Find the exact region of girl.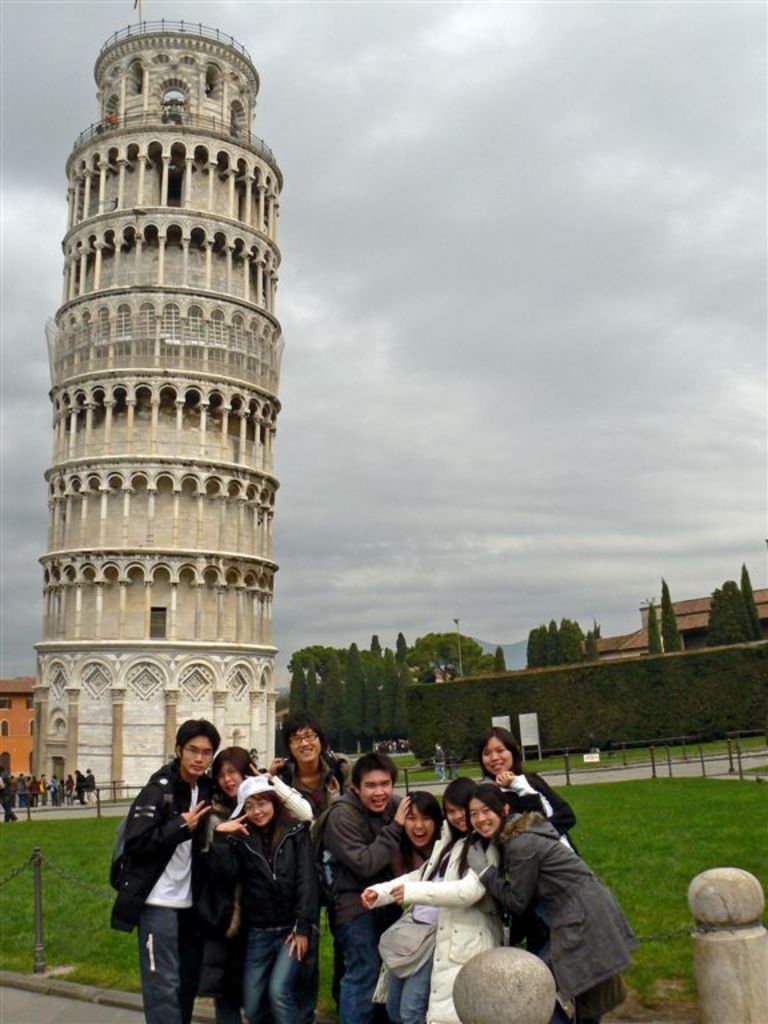
Exact region: 208,777,312,1023.
